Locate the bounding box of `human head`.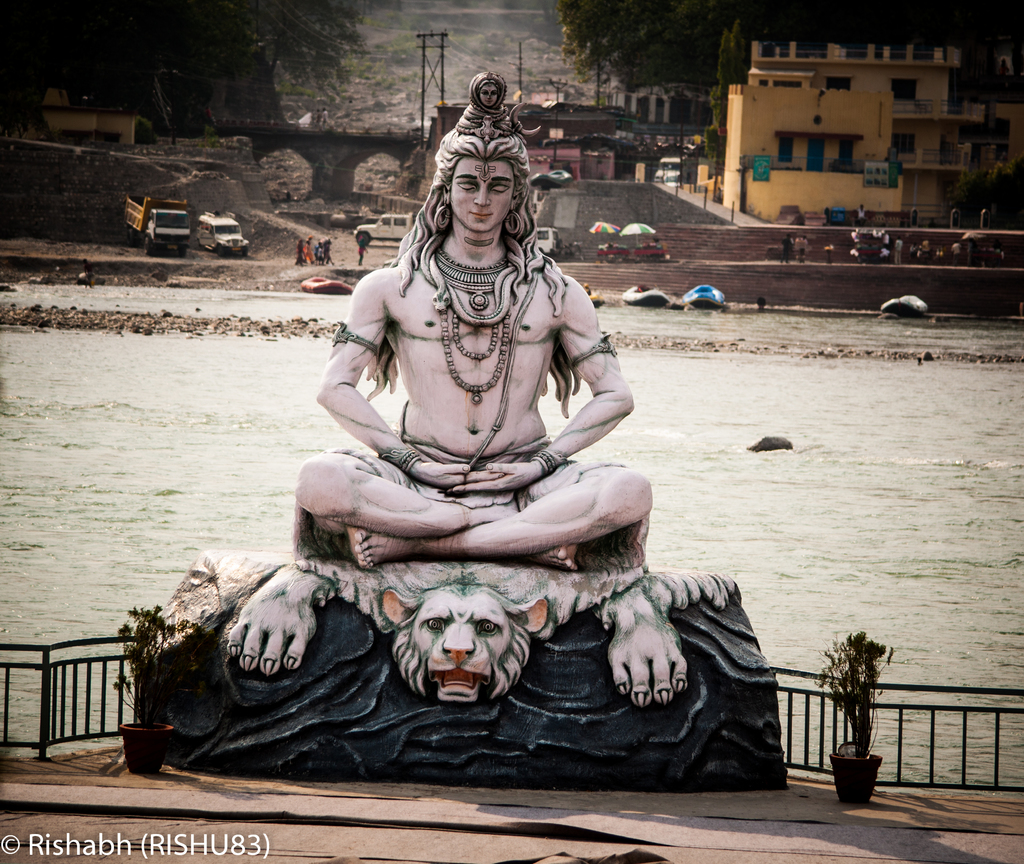
Bounding box: <bbox>470, 70, 508, 108</bbox>.
